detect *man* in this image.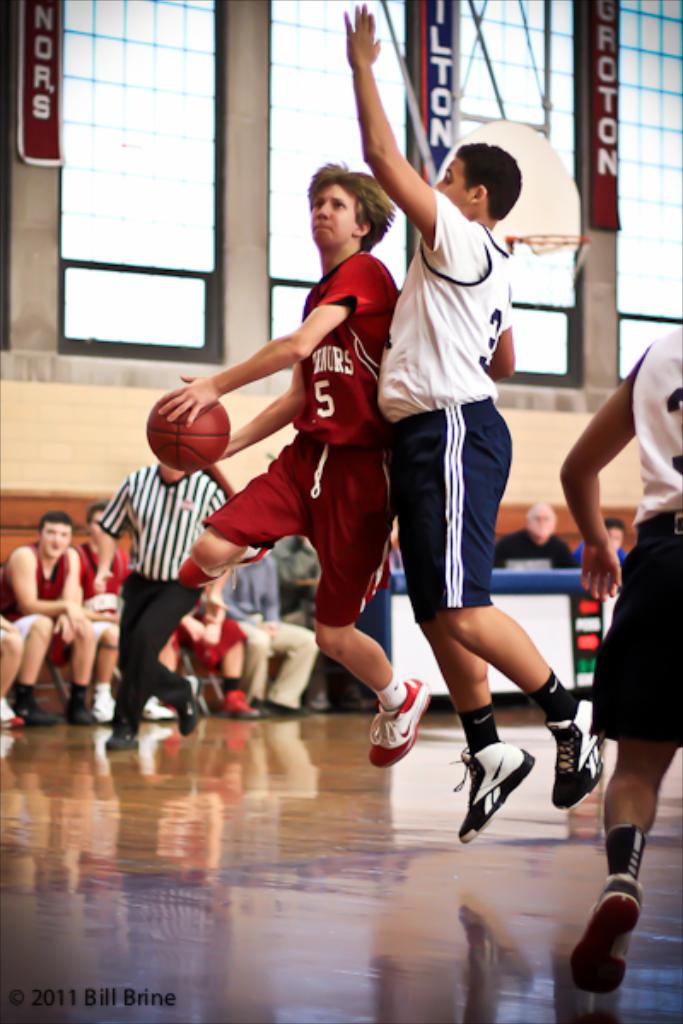
Detection: locate(155, 155, 439, 770).
